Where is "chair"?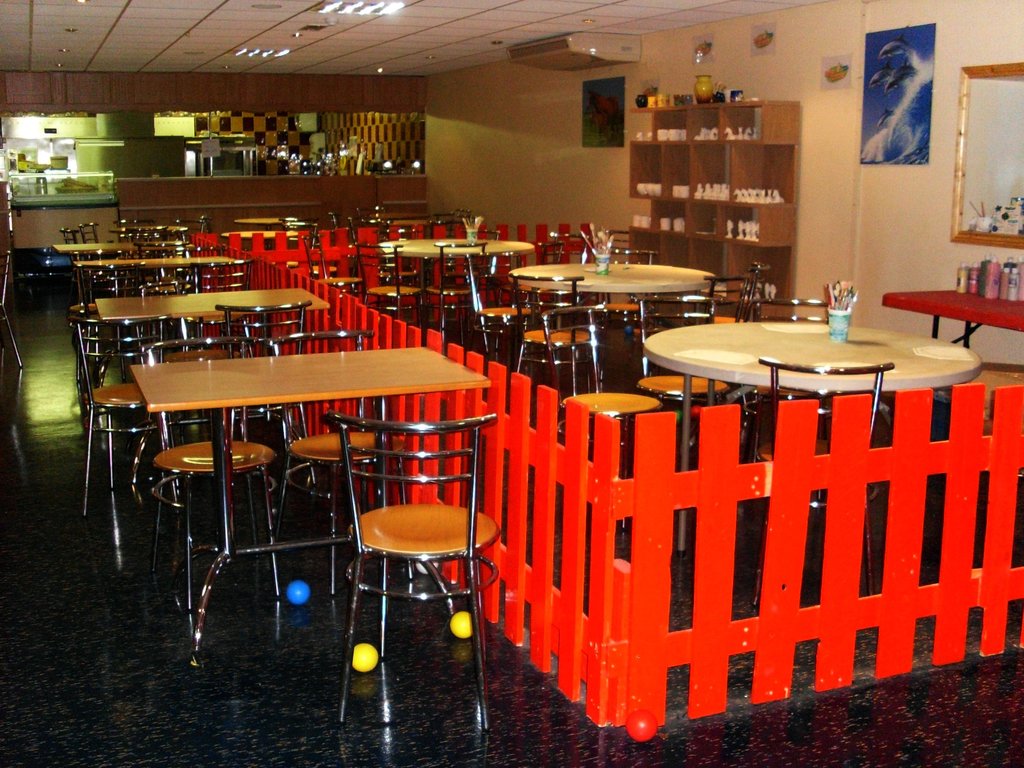
crop(216, 299, 321, 510).
